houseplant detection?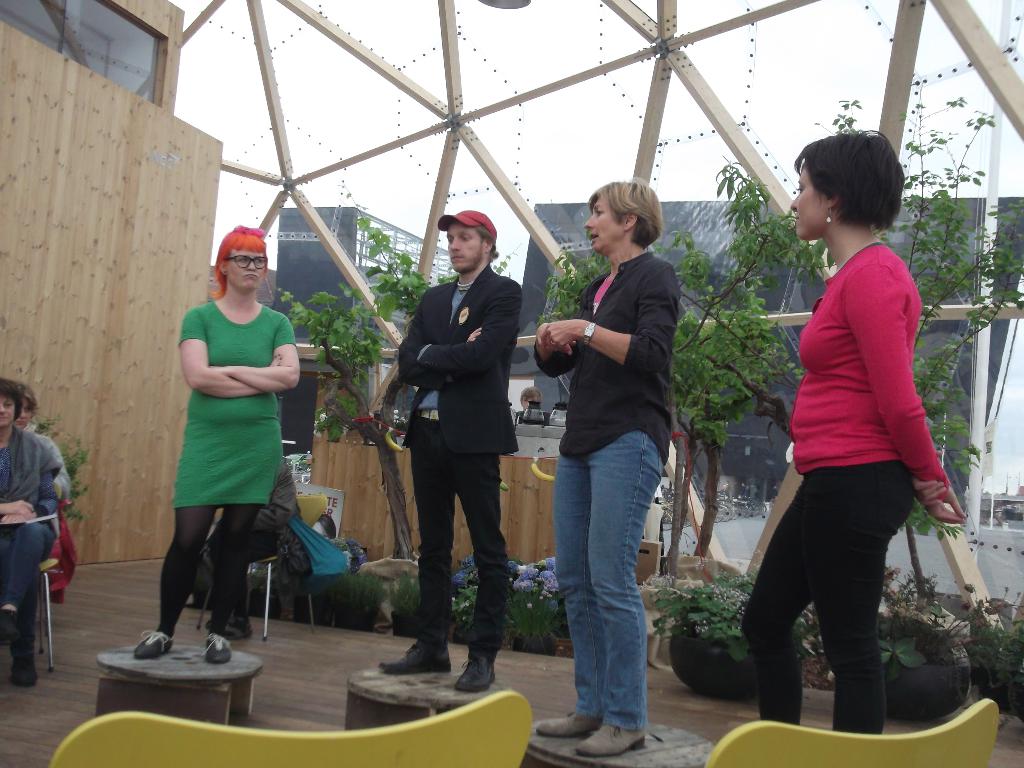
x1=387 y1=567 x2=428 y2=643
